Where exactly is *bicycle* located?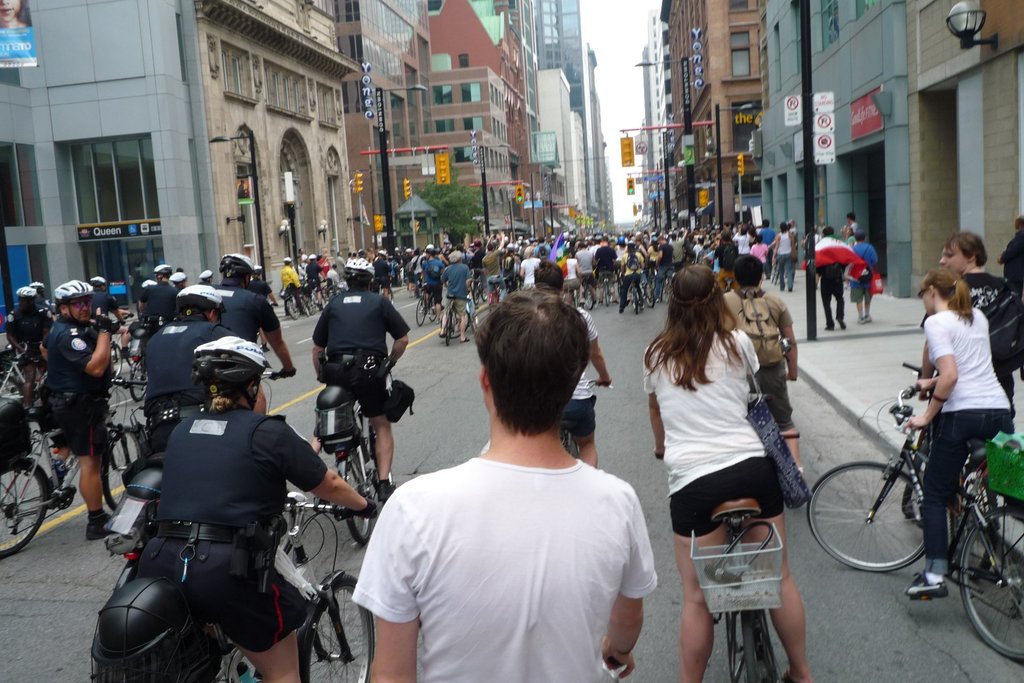
Its bounding box is <bbox>114, 311, 135, 325</bbox>.
